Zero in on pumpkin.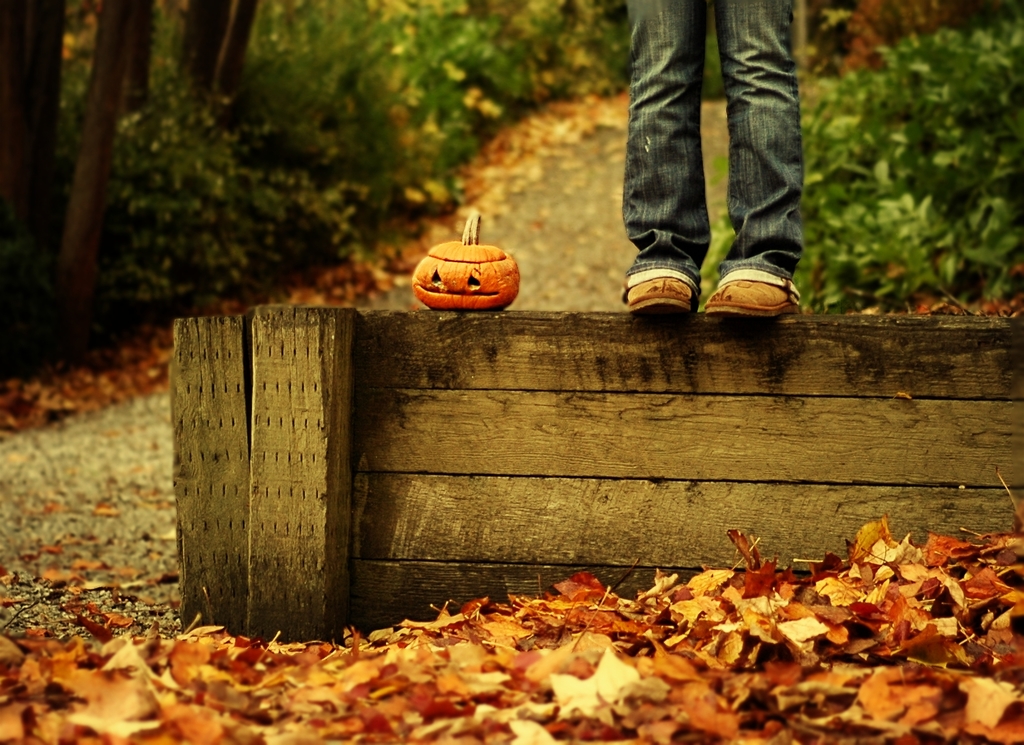
Zeroed in: {"x1": 413, "y1": 211, "x2": 519, "y2": 313}.
